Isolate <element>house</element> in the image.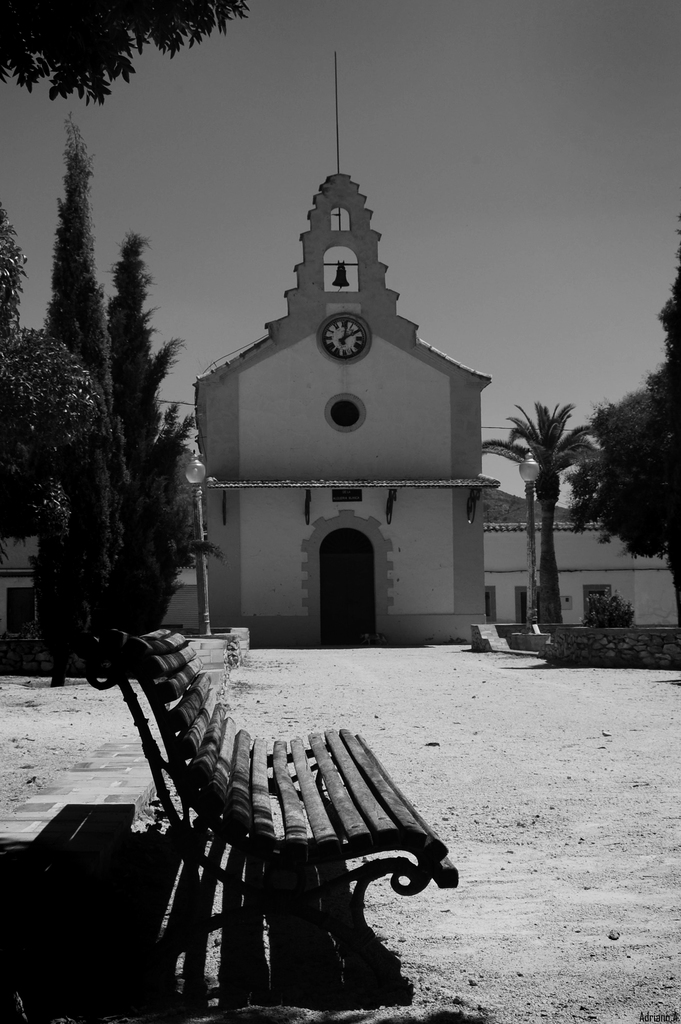
Isolated region: x1=484, y1=490, x2=680, y2=627.
